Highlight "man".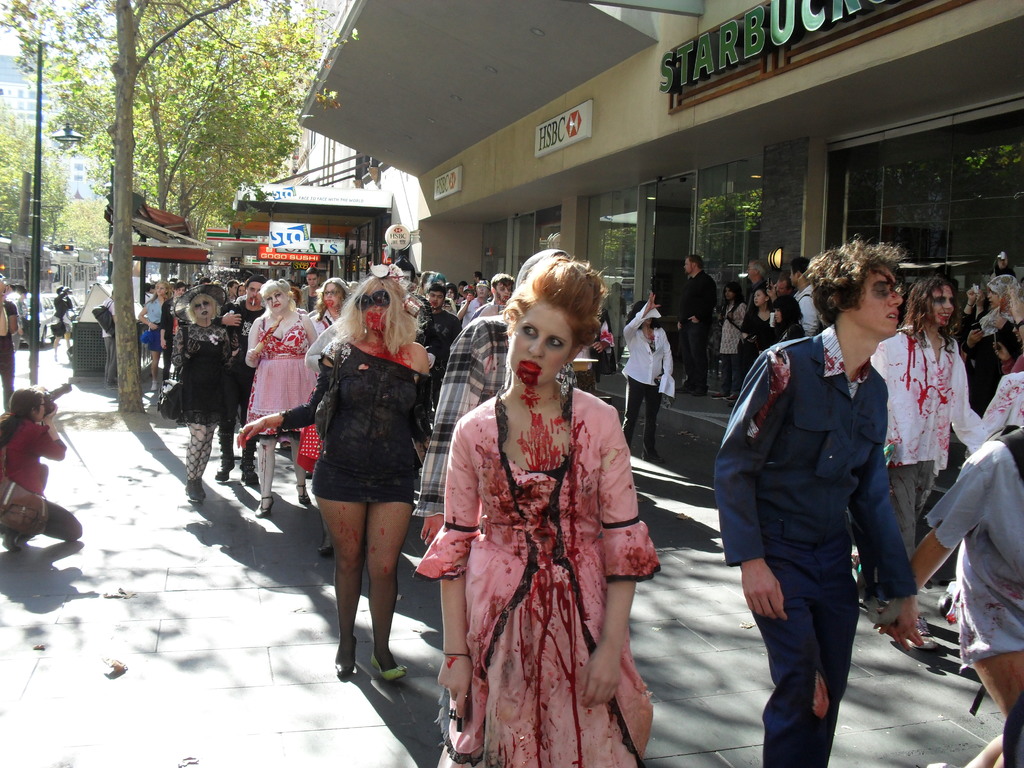
Highlighted region: select_region(678, 254, 712, 404).
